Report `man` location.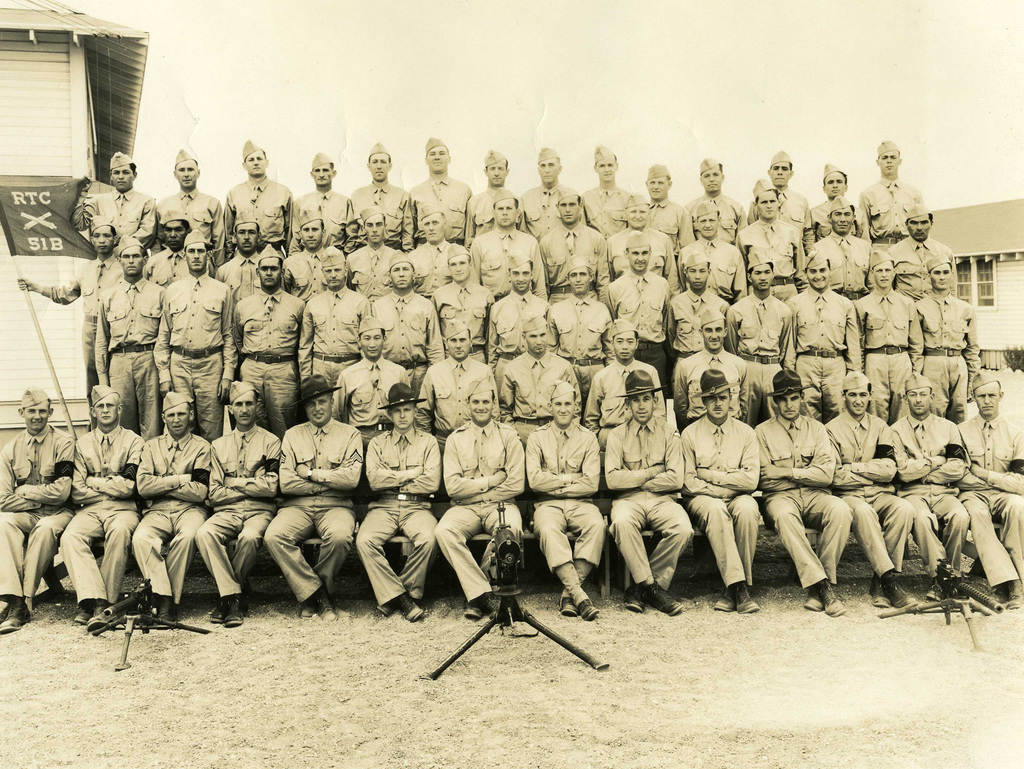
Report: BBox(235, 244, 305, 432).
